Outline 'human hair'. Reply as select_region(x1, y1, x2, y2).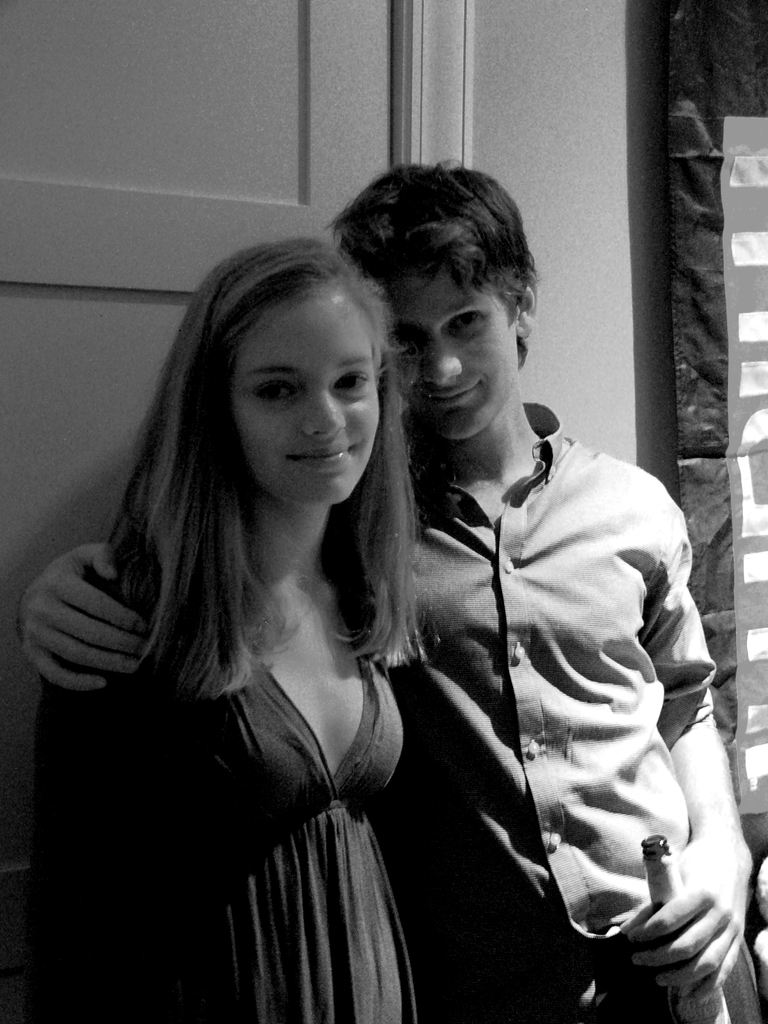
select_region(92, 191, 417, 800).
